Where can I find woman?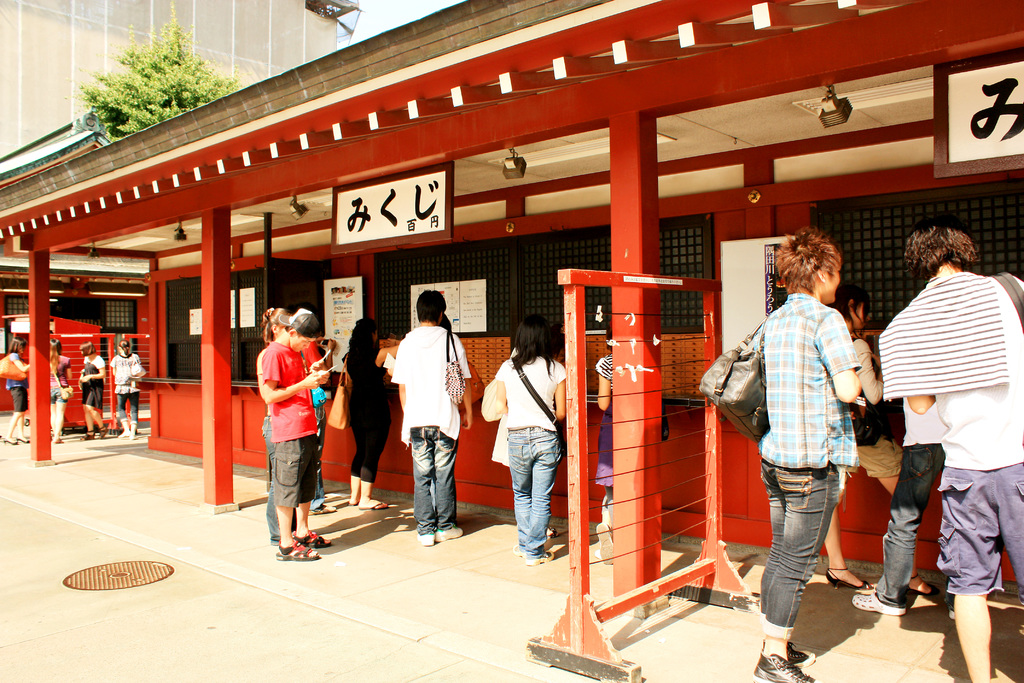
You can find it at <bbox>1, 334, 31, 445</bbox>.
